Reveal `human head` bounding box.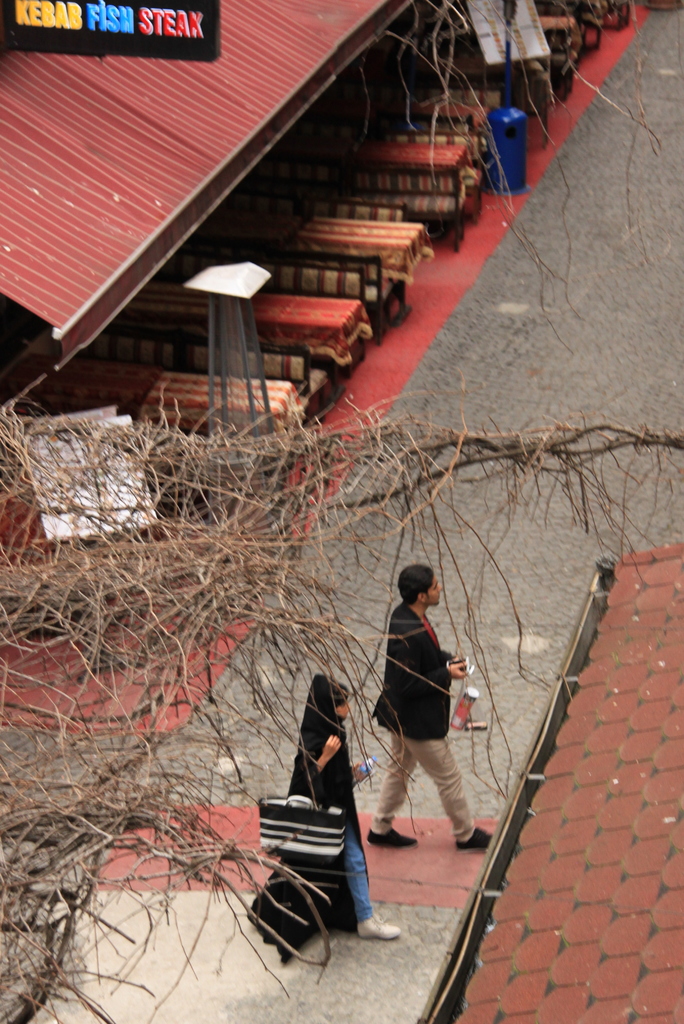
Revealed: BBox(311, 675, 355, 720).
